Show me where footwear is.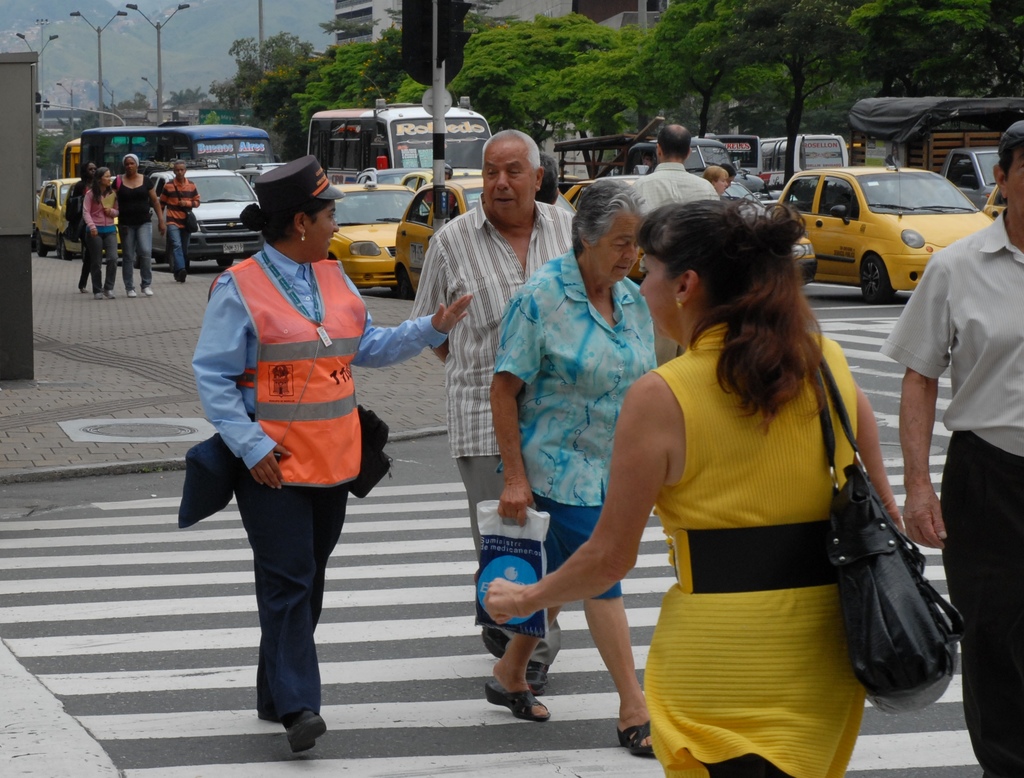
footwear is at [left=92, top=290, right=106, bottom=300].
